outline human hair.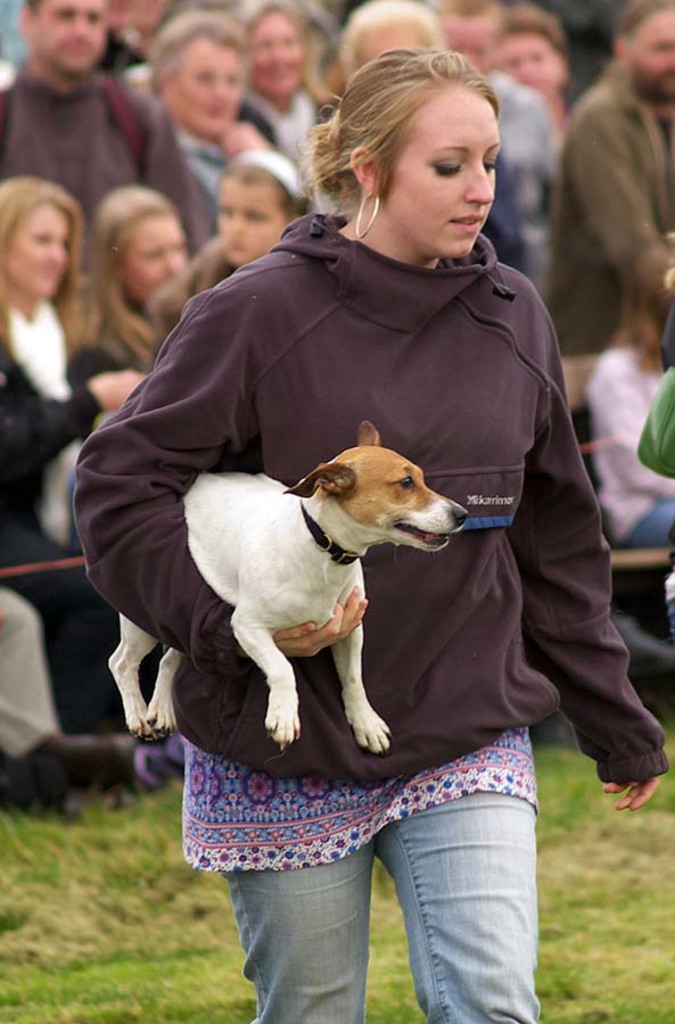
Outline: select_region(0, 170, 80, 319).
